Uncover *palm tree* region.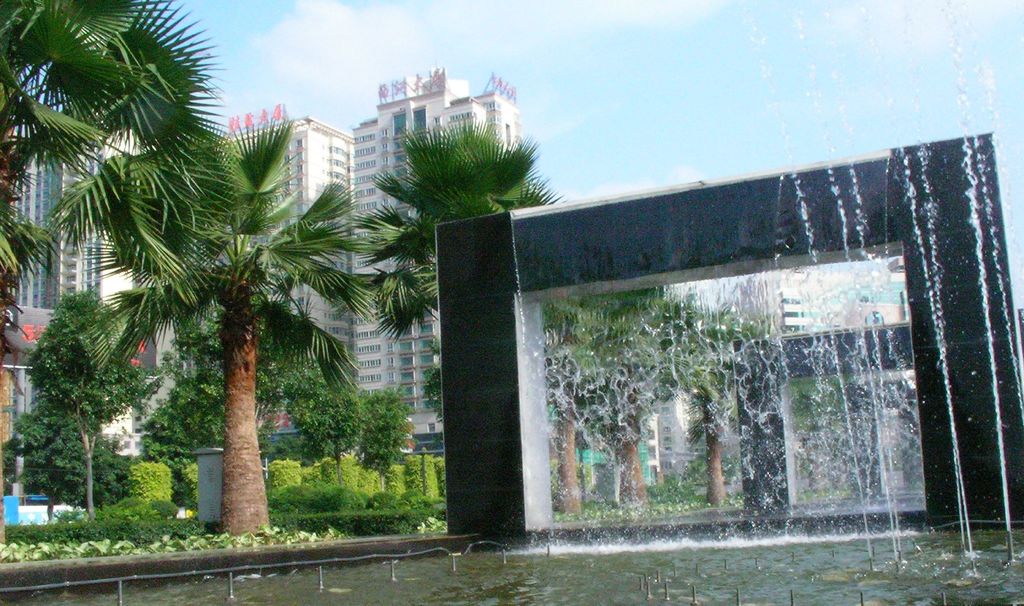
Uncovered: 676,308,749,491.
